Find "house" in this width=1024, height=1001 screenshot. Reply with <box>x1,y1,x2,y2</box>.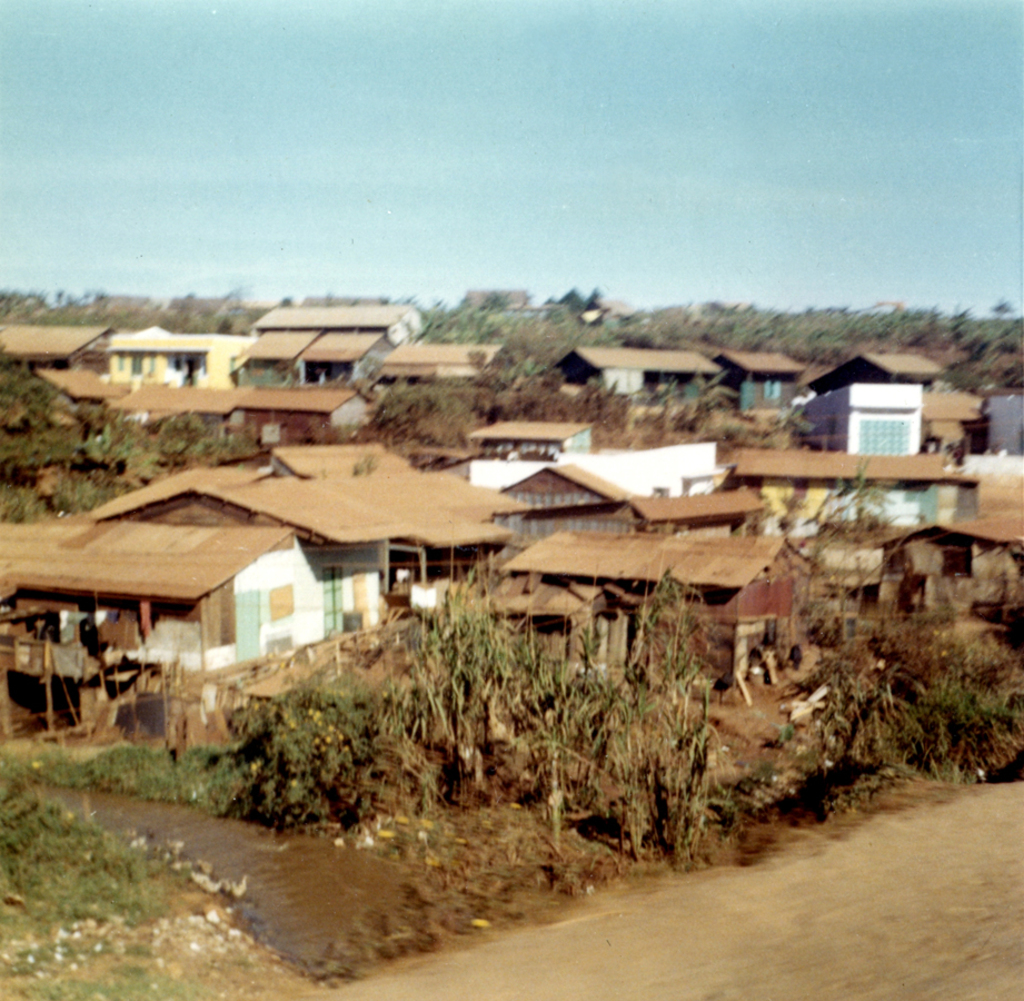
<box>238,304,431,387</box>.
